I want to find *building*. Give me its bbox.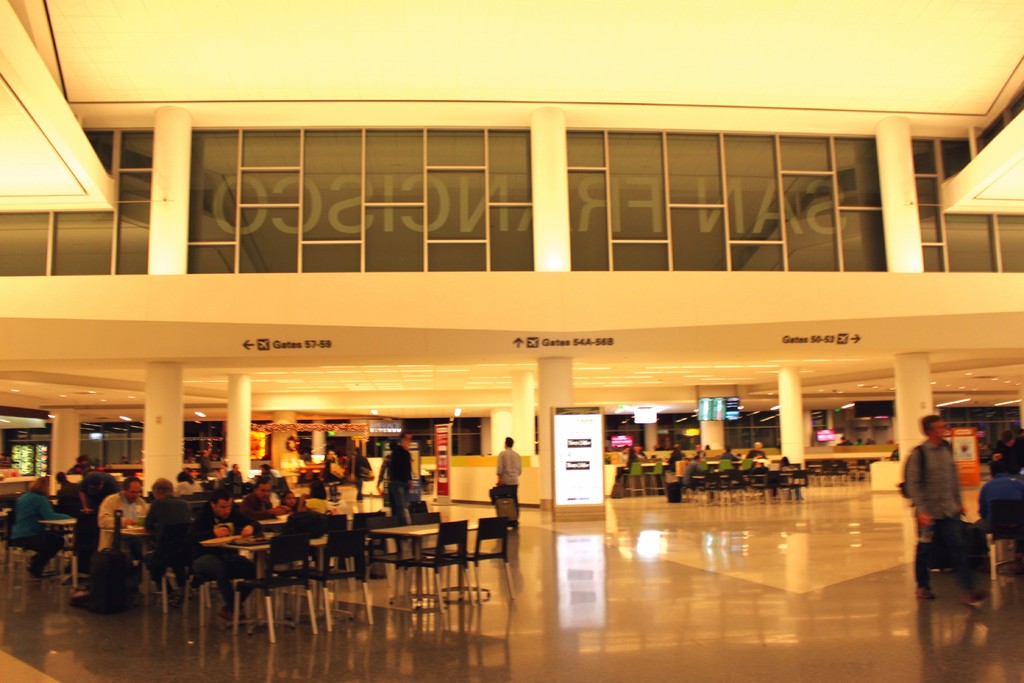
[0, 0, 1023, 680].
